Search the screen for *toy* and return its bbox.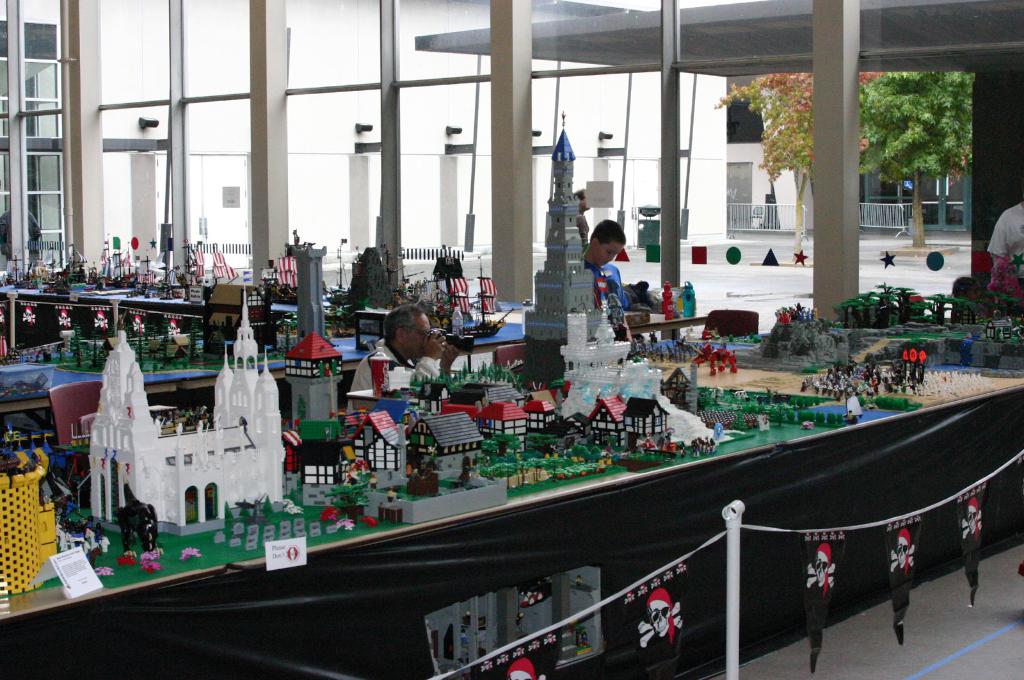
Found: (750,277,1023,369).
